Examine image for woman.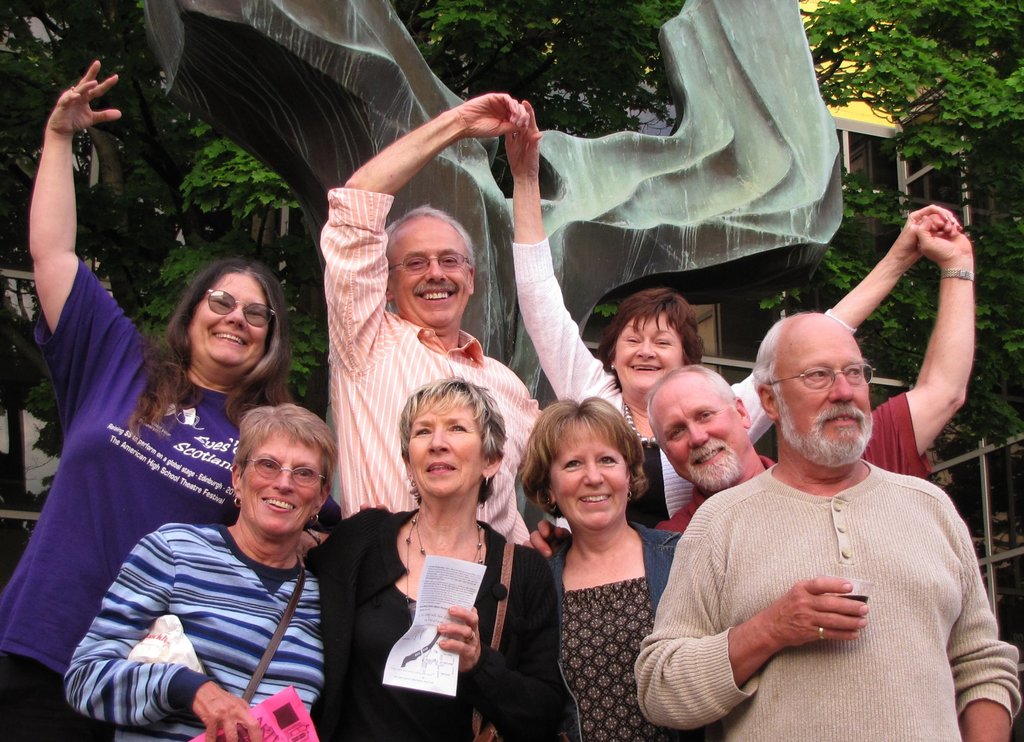
Examination result: 60/403/342/741.
